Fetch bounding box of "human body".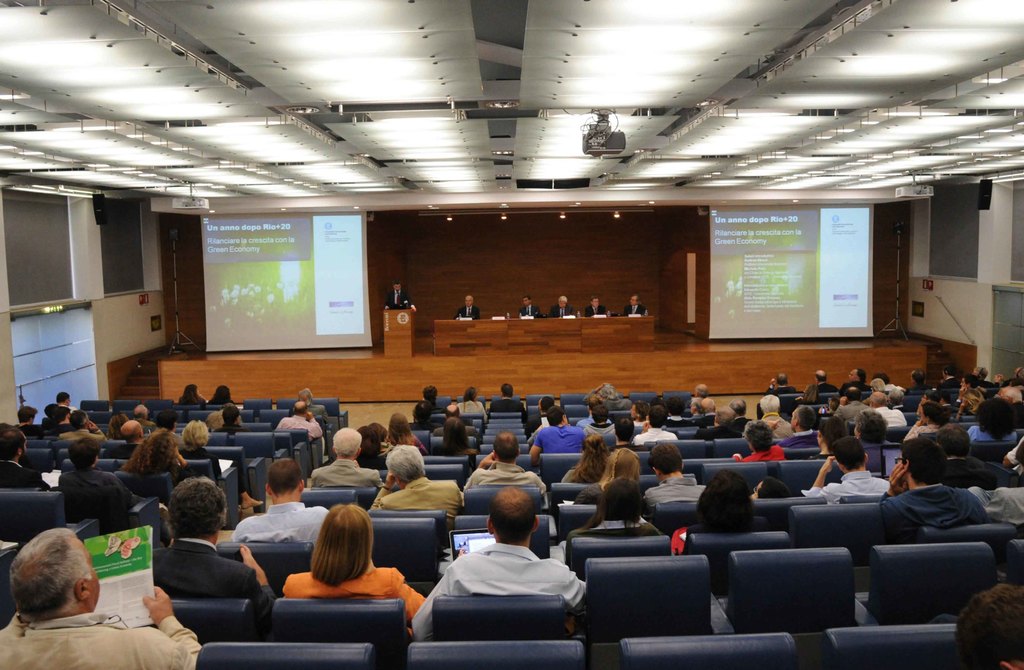
Bbox: [x1=588, y1=303, x2=605, y2=316].
